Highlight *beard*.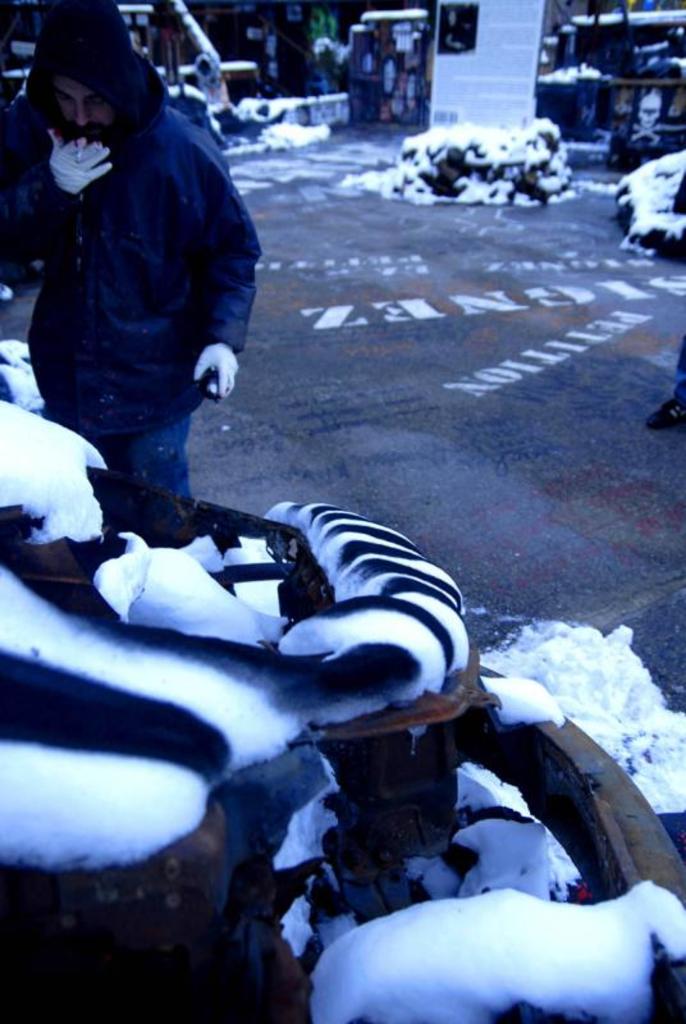
Highlighted region: region(67, 123, 116, 145).
